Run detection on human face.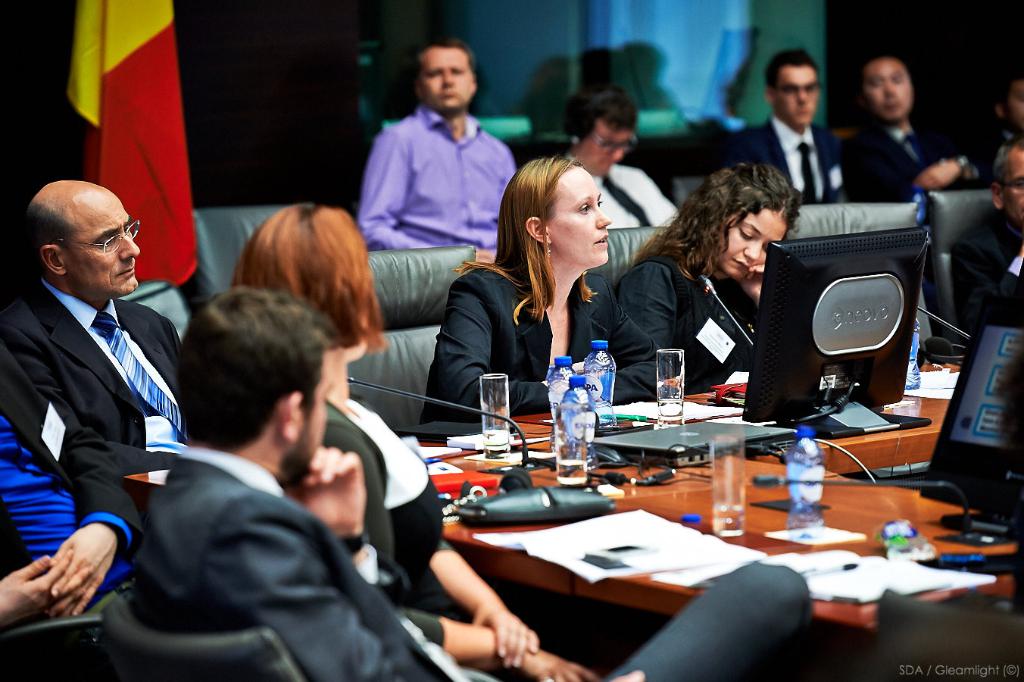
Result: bbox=[723, 211, 788, 277].
